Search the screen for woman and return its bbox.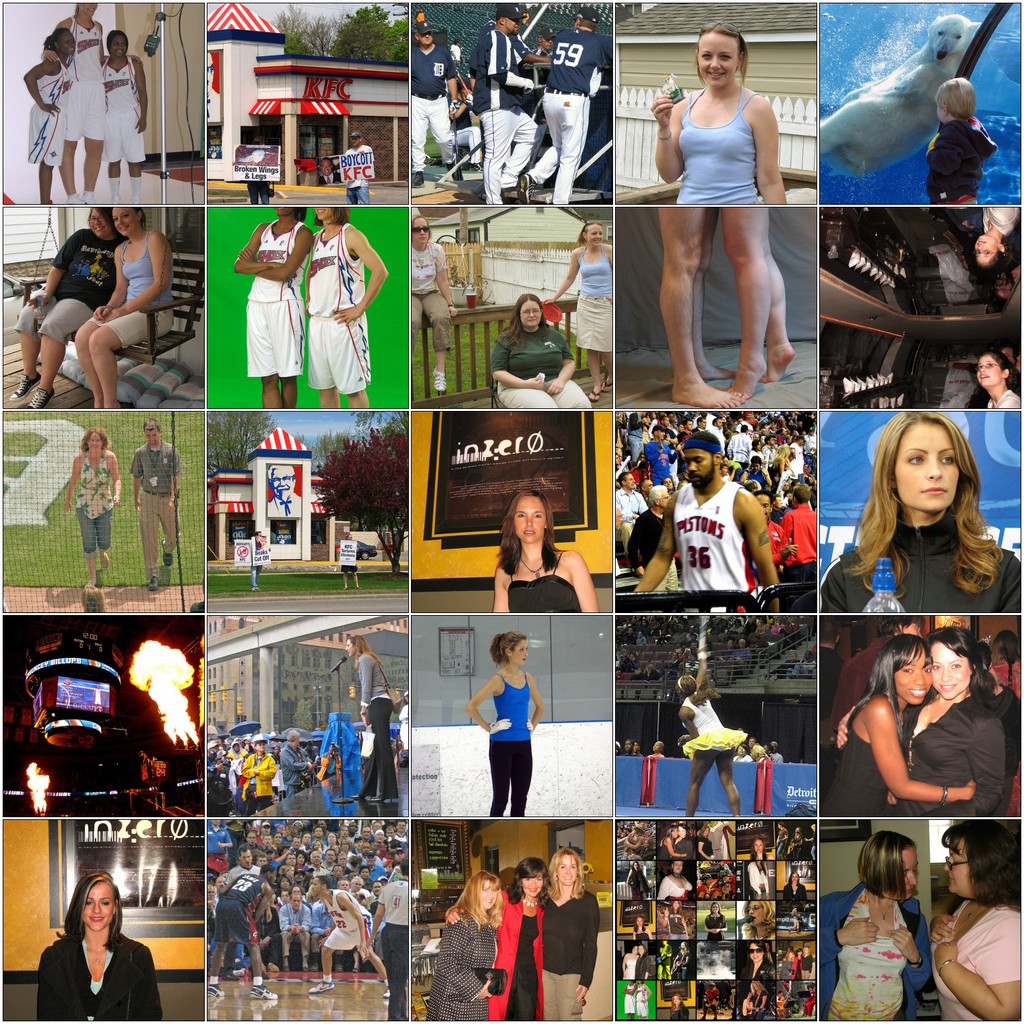
Found: (x1=487, y1=286, x2=576, y2=410).
